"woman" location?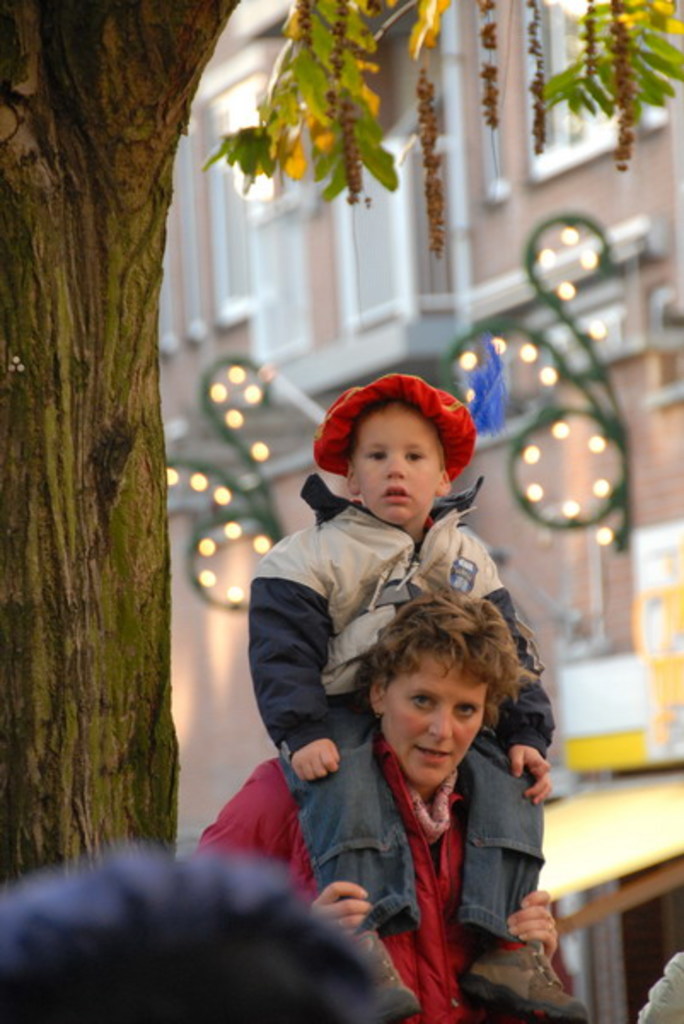
(x1=280, y1=529, x2=566, y2=1019)
